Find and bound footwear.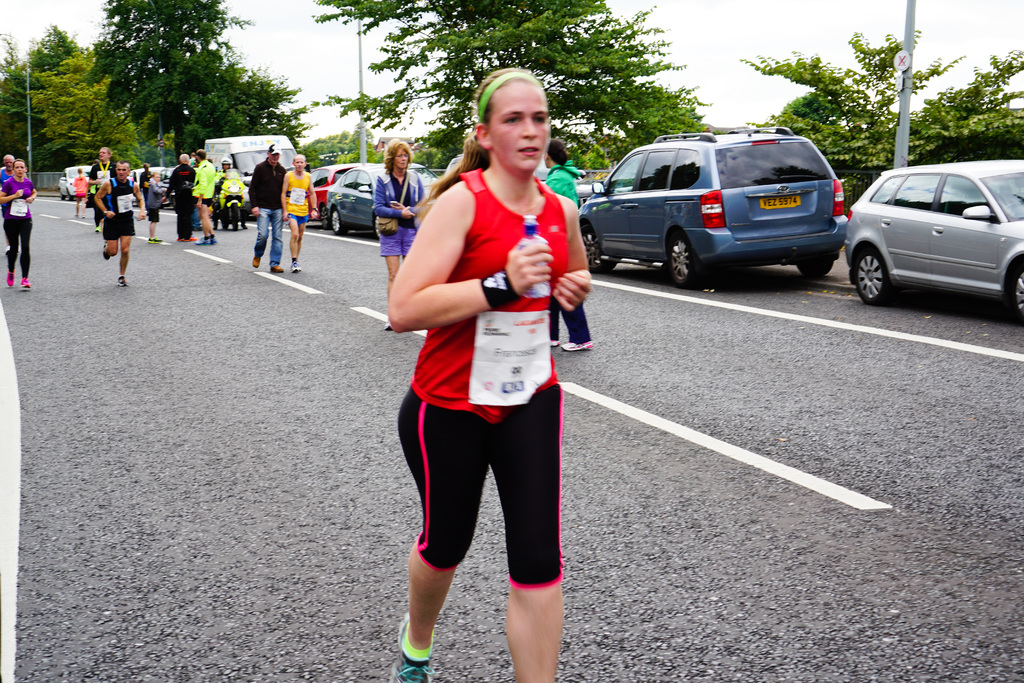
Bound: <bbox>100, 238, 112, 262</bbox>.
